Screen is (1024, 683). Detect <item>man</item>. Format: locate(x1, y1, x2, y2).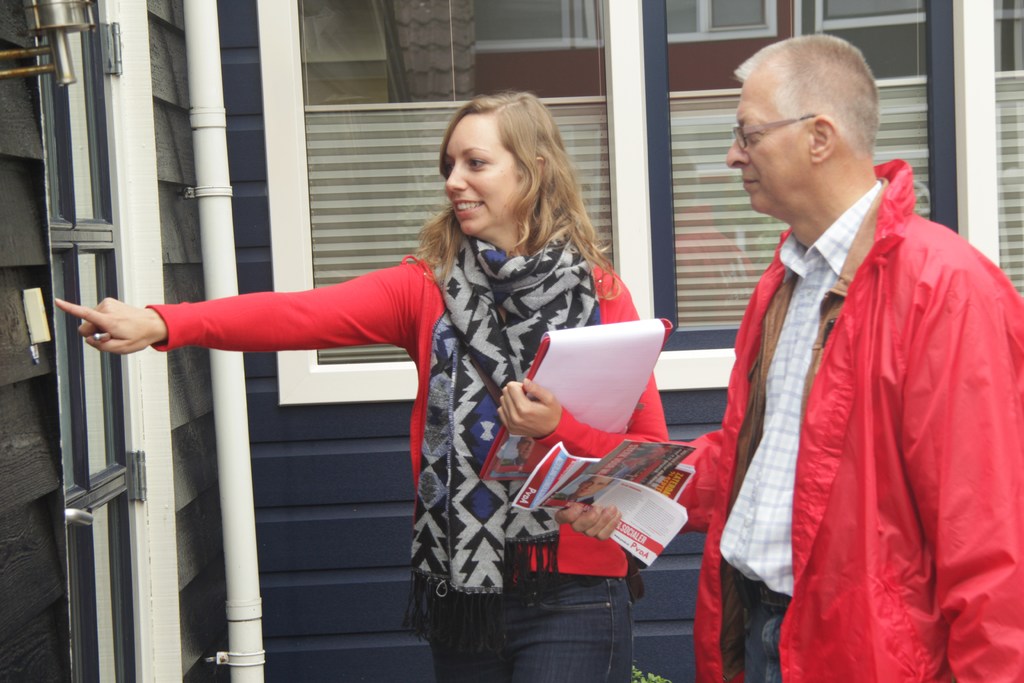
locate(687, 30, 1007, 682).
